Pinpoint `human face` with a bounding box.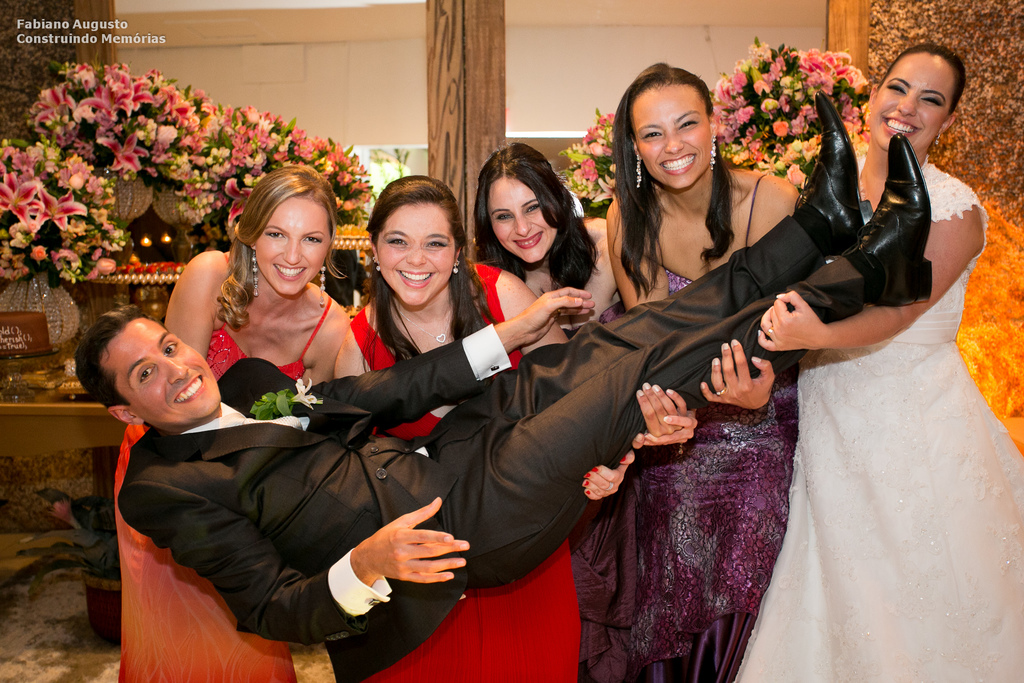
crop(634, 86, 708, 185).
